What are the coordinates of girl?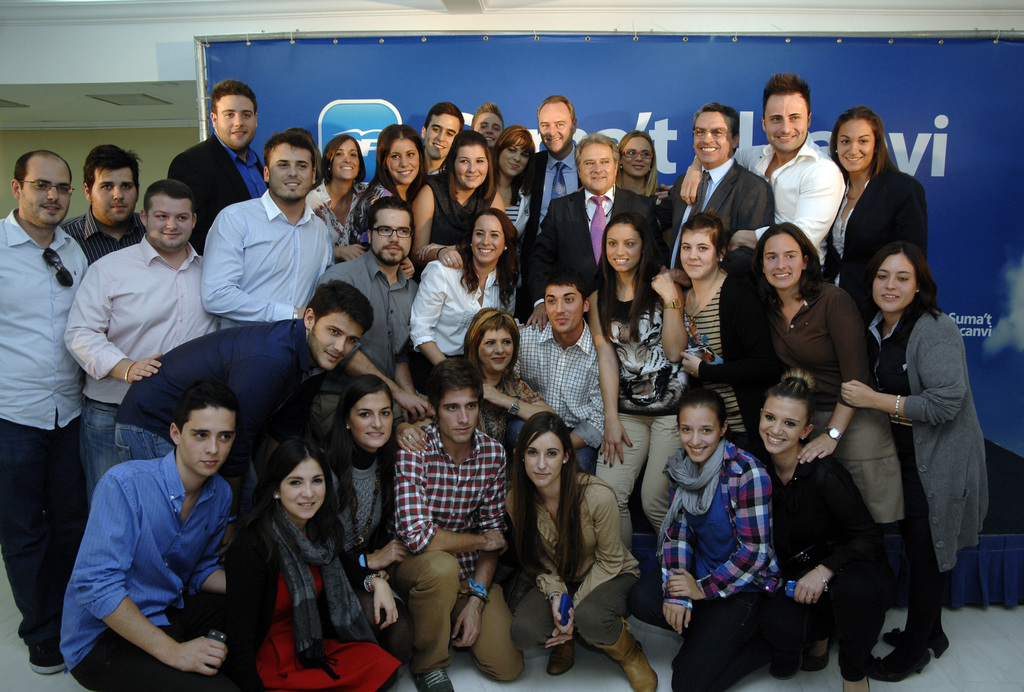
bbox(378, 129, 424, 193).
